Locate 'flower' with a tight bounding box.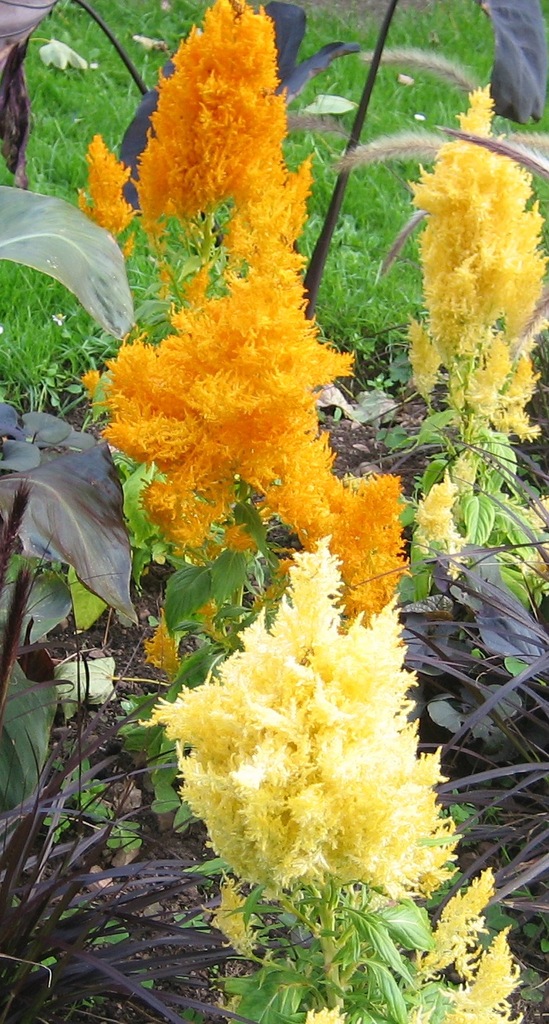
[x1=202, y1=873, x2=266, y2=961].
